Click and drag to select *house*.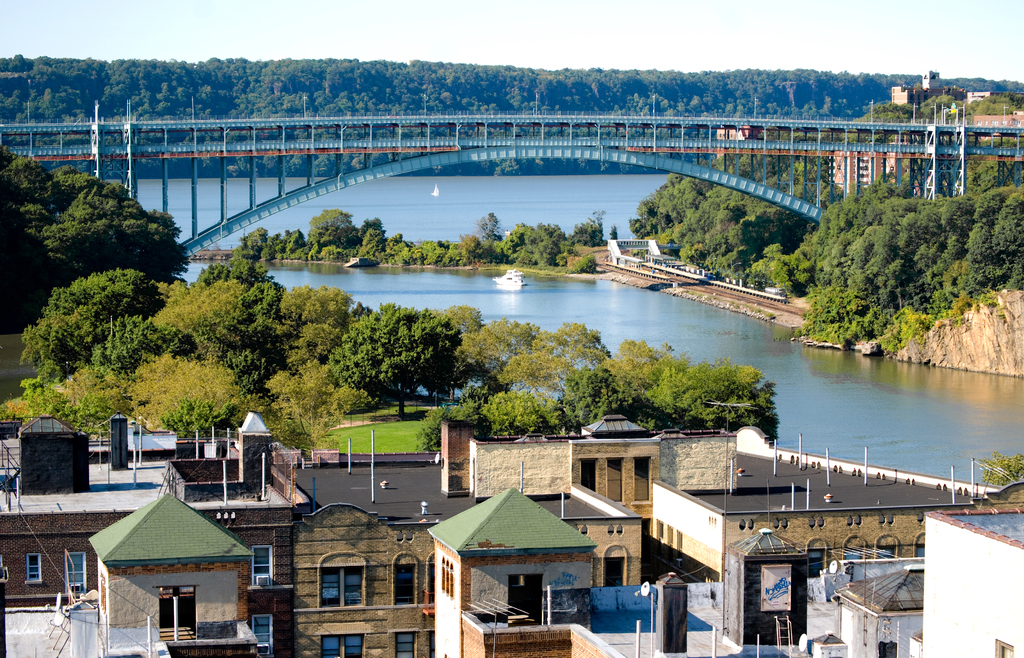
Selection: (left=5, top=414, right=303, bottom=657).
